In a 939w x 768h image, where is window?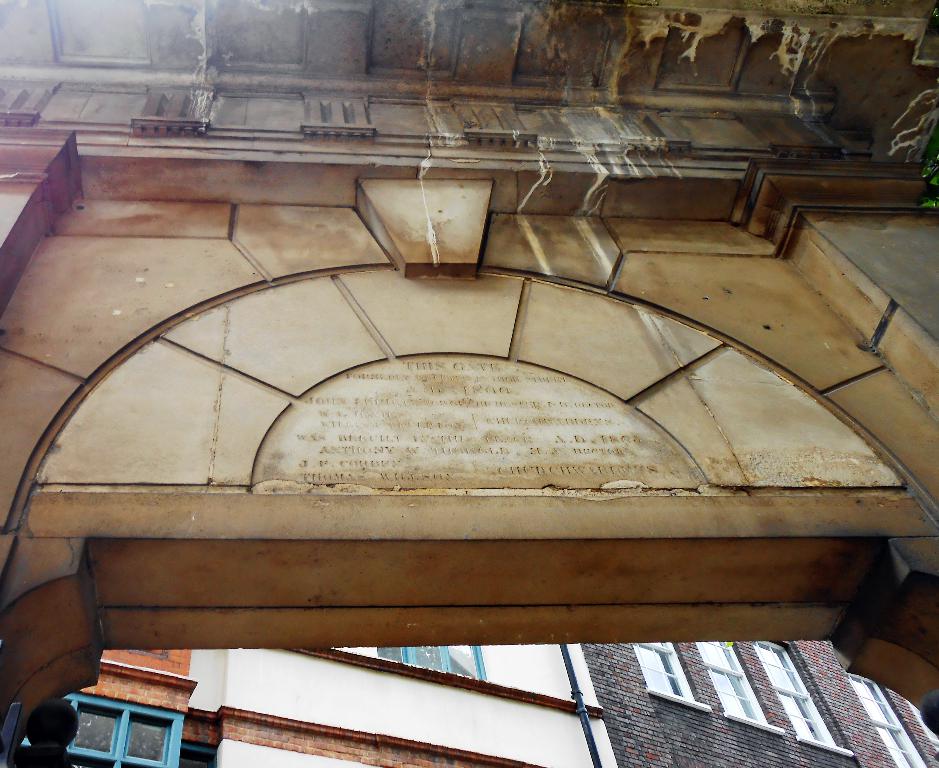
x1=691, y1=634, x2=778, y2=733.
